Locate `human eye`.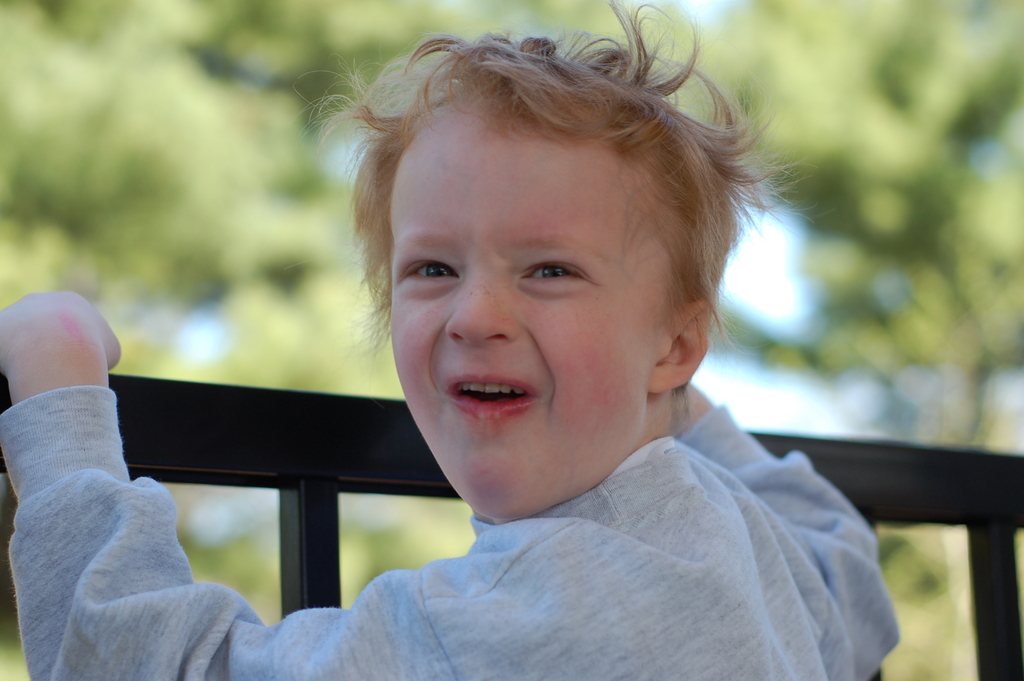
Bounding box: [x1=519, y1=258, x2=585, y2=289].
